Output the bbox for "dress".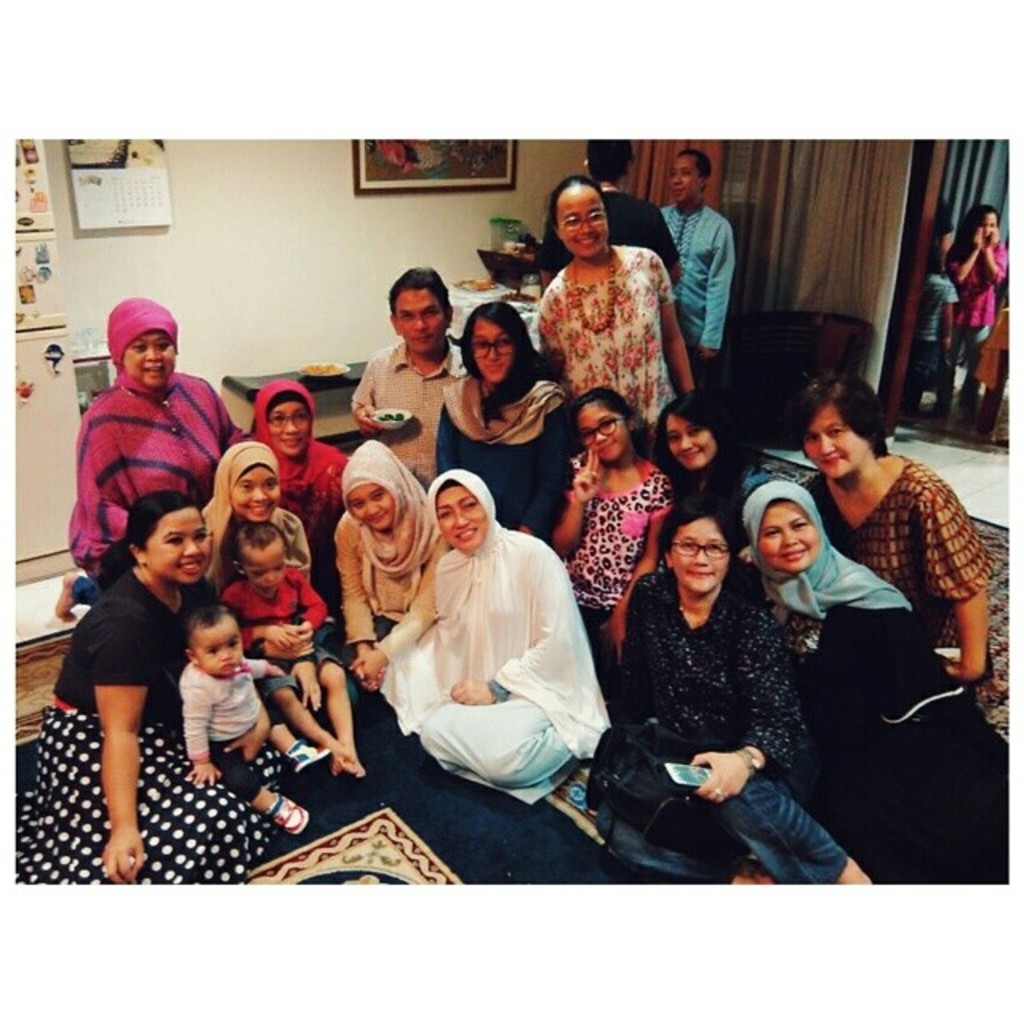
(left=533, top=235, right=682, bottom=419).
